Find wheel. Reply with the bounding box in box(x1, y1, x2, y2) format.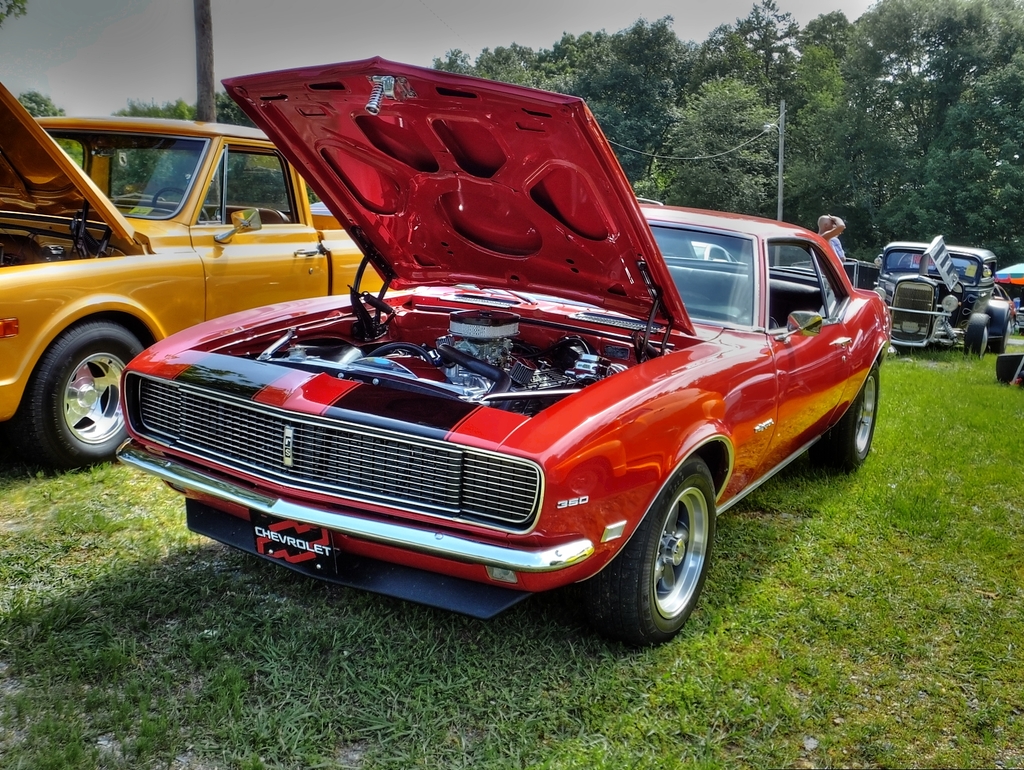
box(18, 321, 145, 470).
